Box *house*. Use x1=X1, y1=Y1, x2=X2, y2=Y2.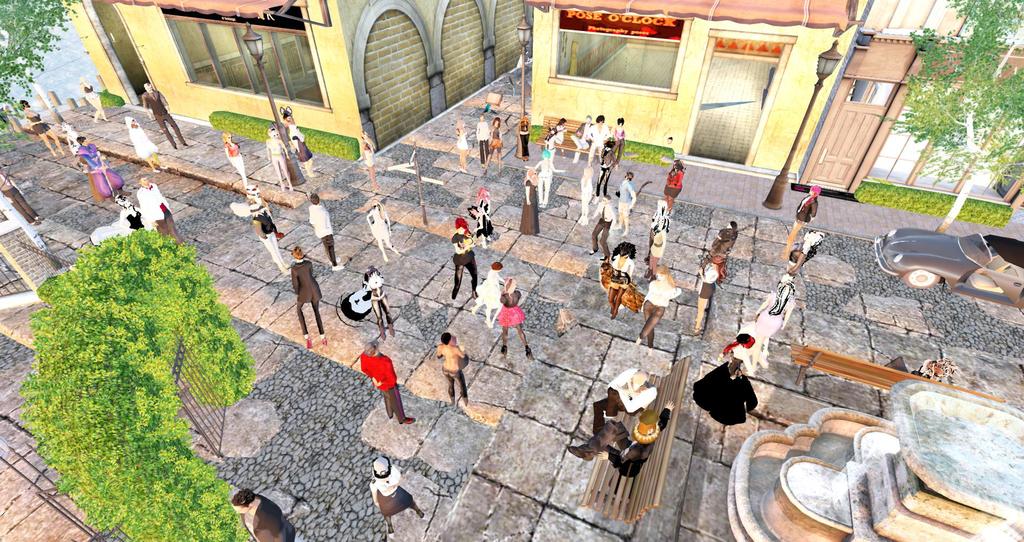
x1=795, y1=2, x2=1023, y2=227.
